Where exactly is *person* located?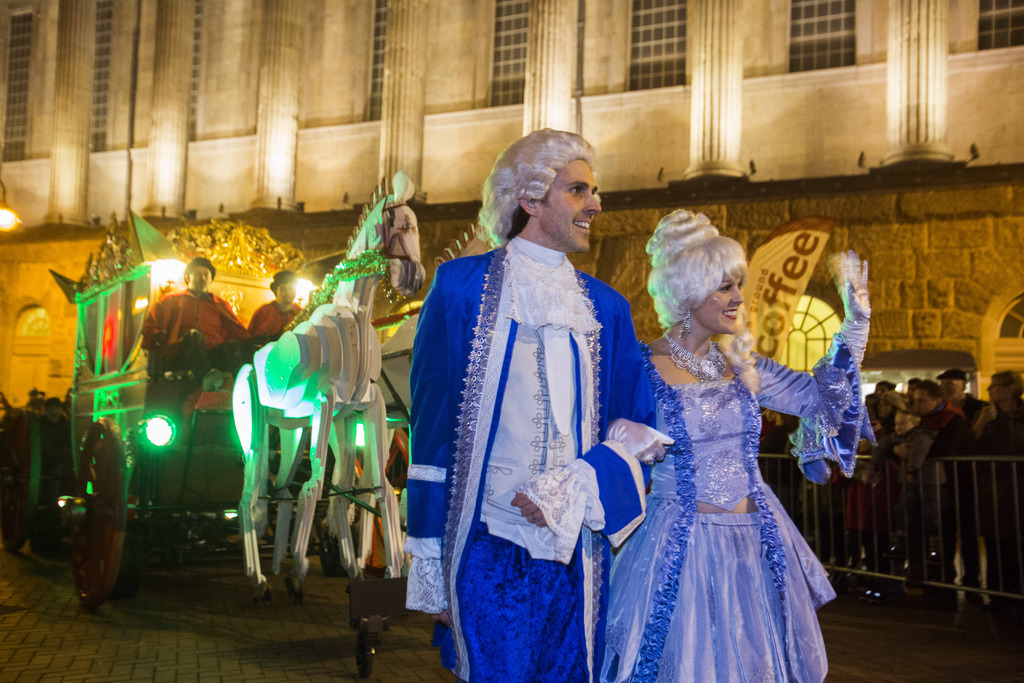
Its bounding box is rect(404, 120, 663, 676).
